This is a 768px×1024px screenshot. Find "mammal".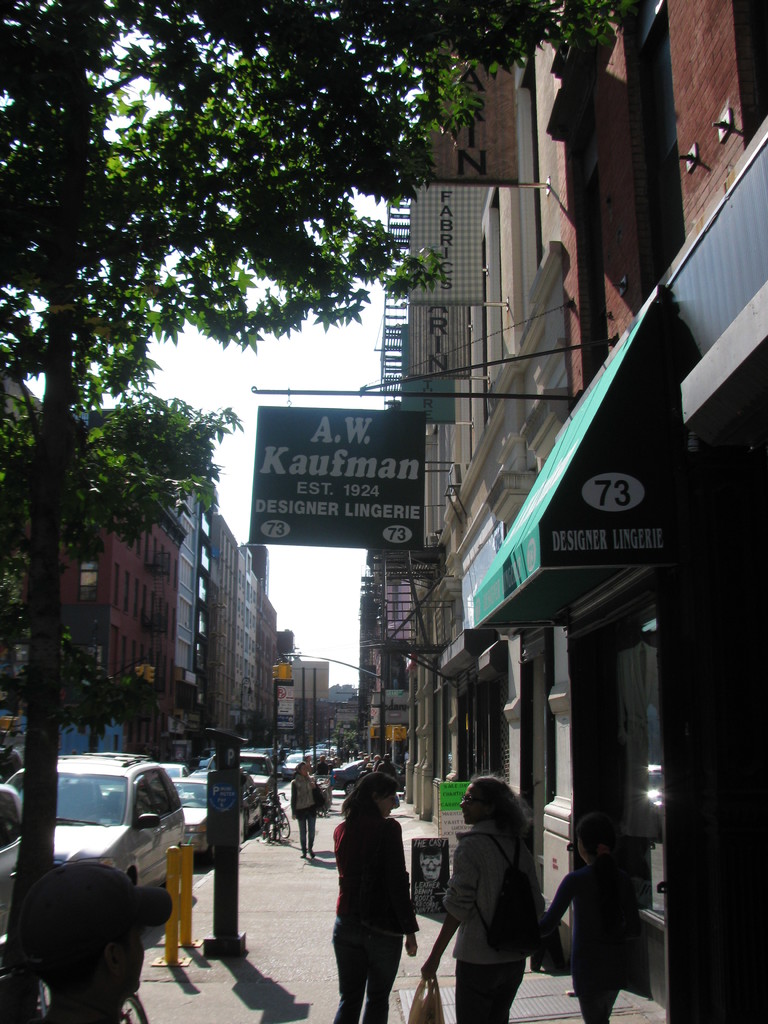
Bounding box: 316, 752, 332, 778.
